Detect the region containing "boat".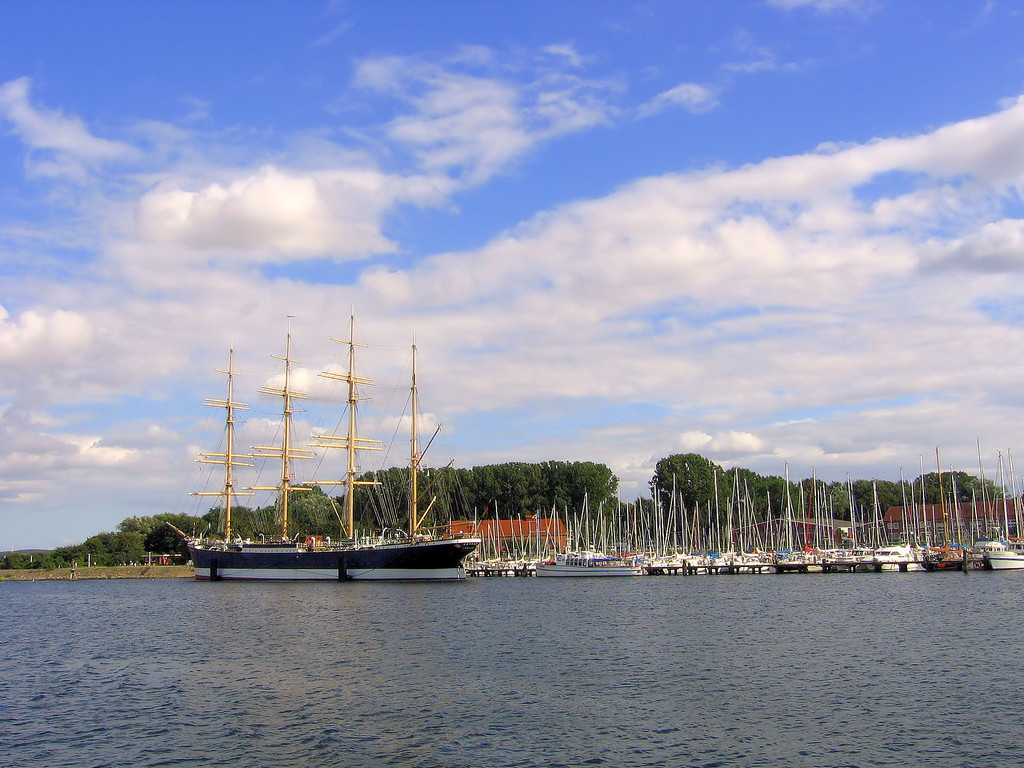
(166,326,500,611).
